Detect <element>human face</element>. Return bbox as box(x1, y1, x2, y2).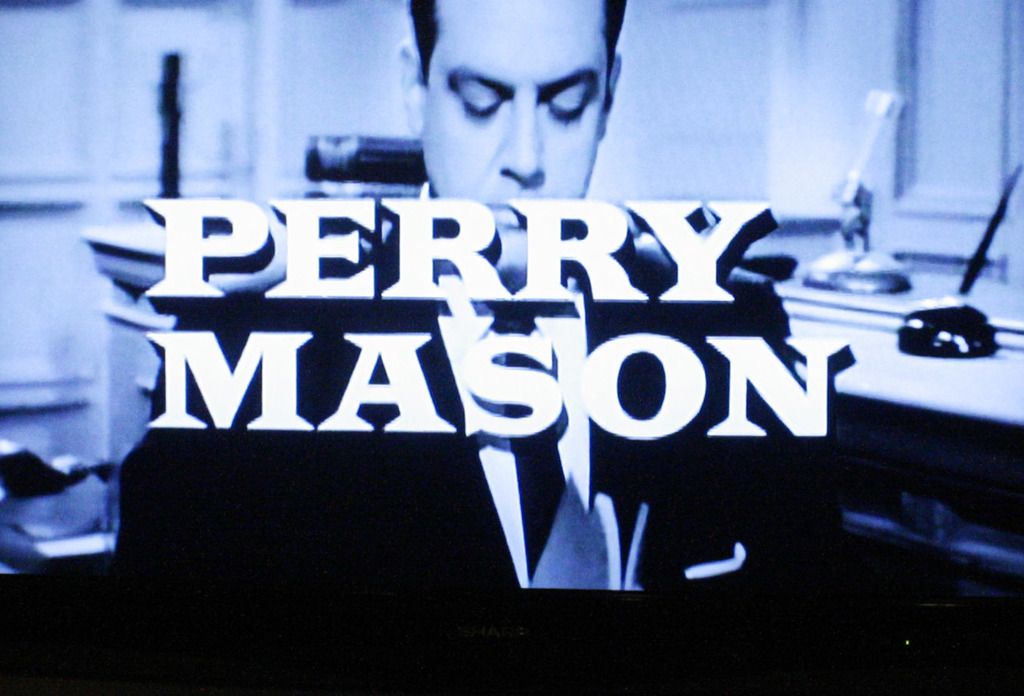
box(395, 18, 636, 203).
